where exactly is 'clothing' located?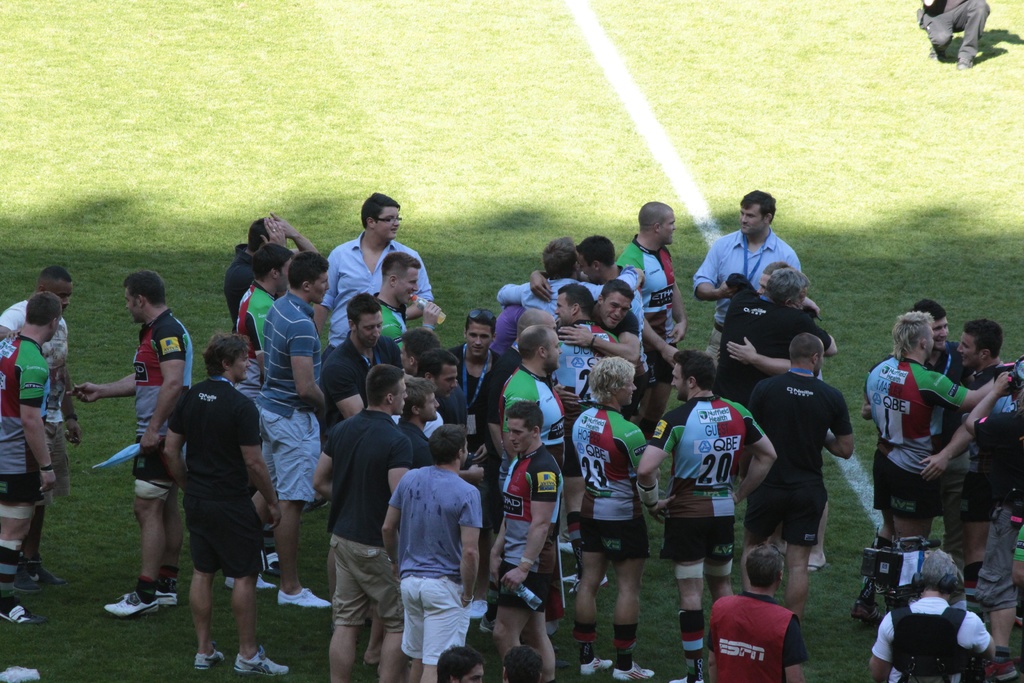
Its bounding box is 257, 297, 317, 518.
